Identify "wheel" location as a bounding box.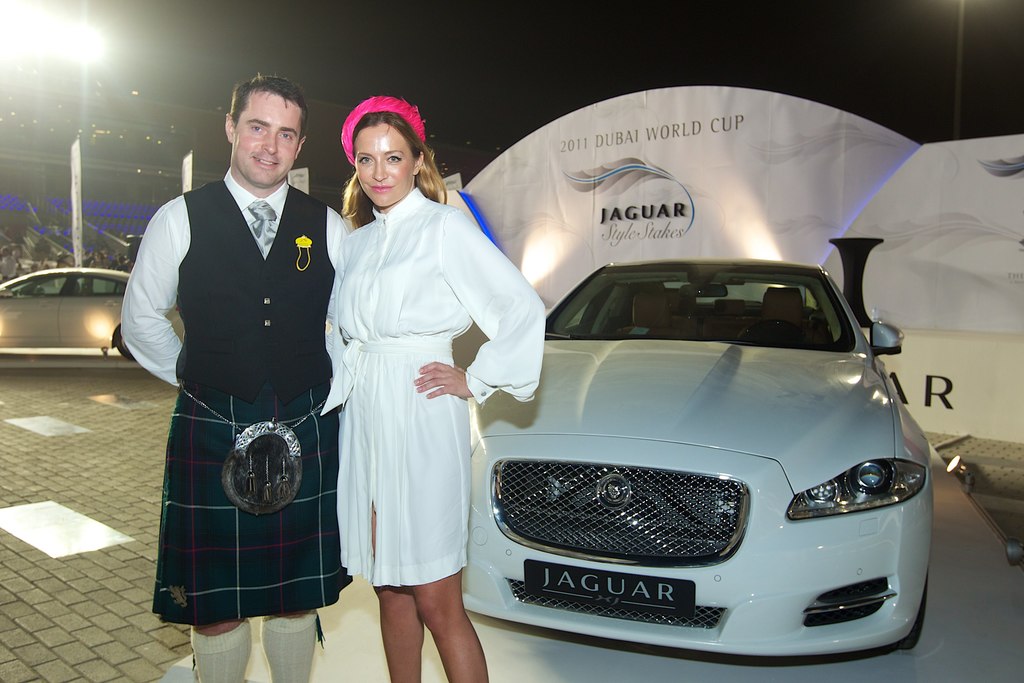
bbox=[889, 568, 929, 648].
